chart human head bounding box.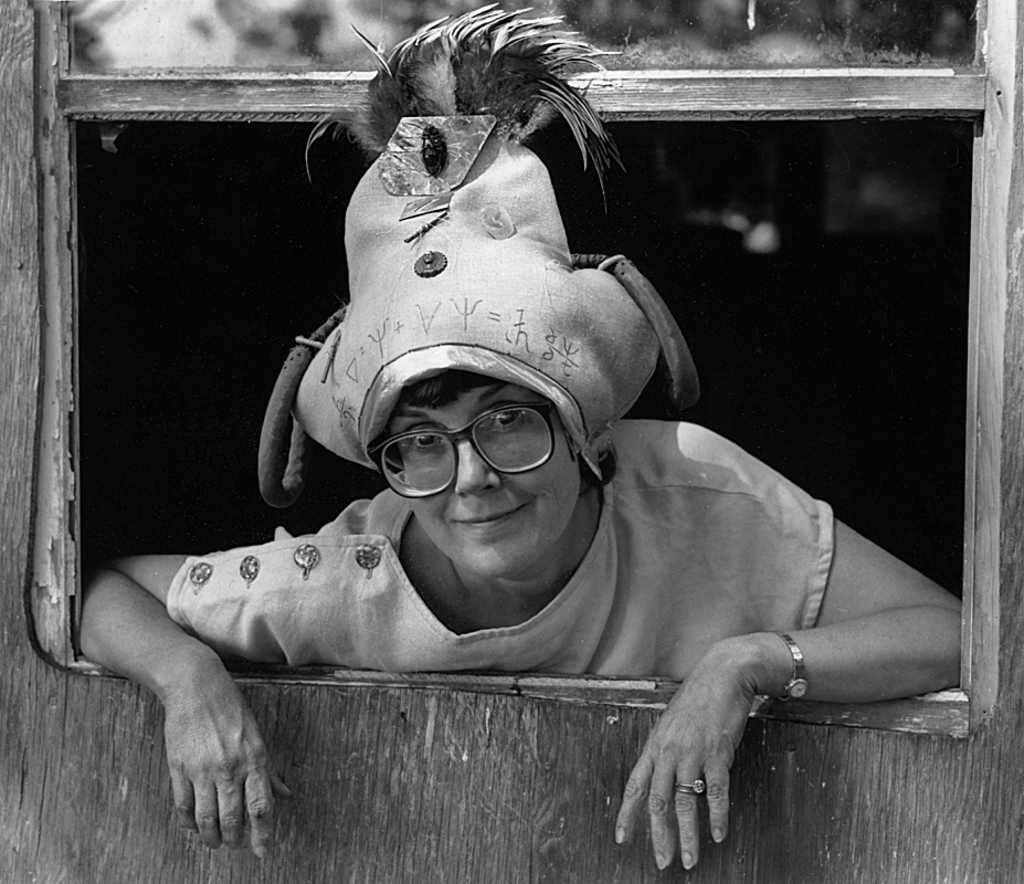
Charted: <bbox>376, 355, 599, 578</bbox>.
